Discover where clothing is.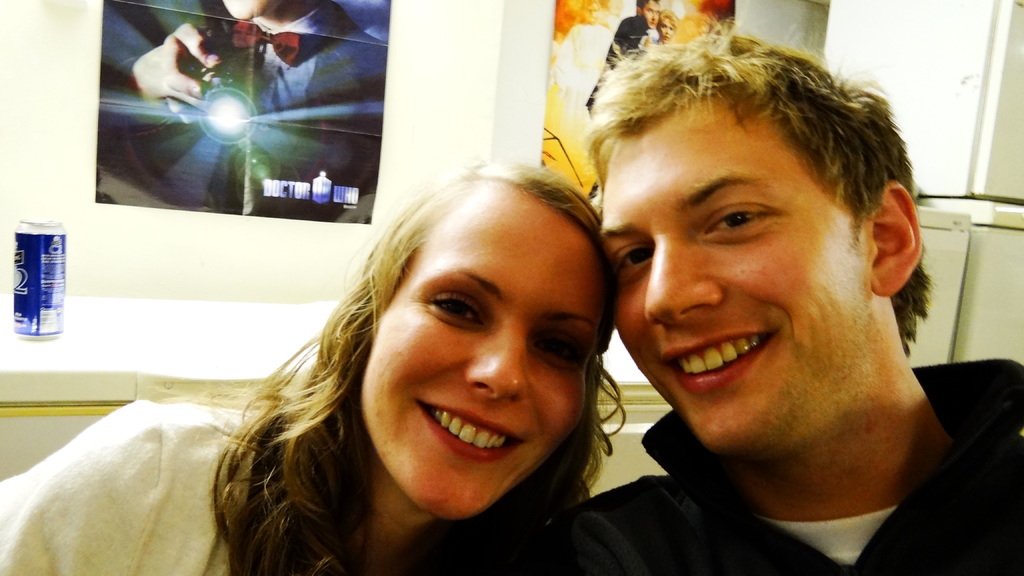
Discovered at 544:358:1023:575.
